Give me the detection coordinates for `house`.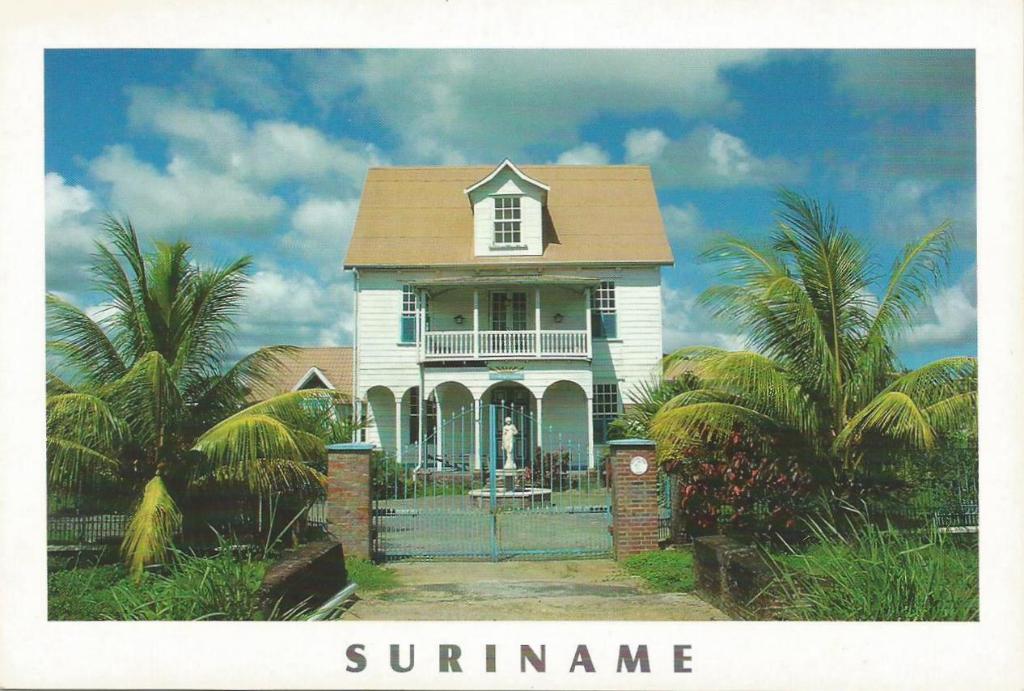
[229, 158, 676, 480].
